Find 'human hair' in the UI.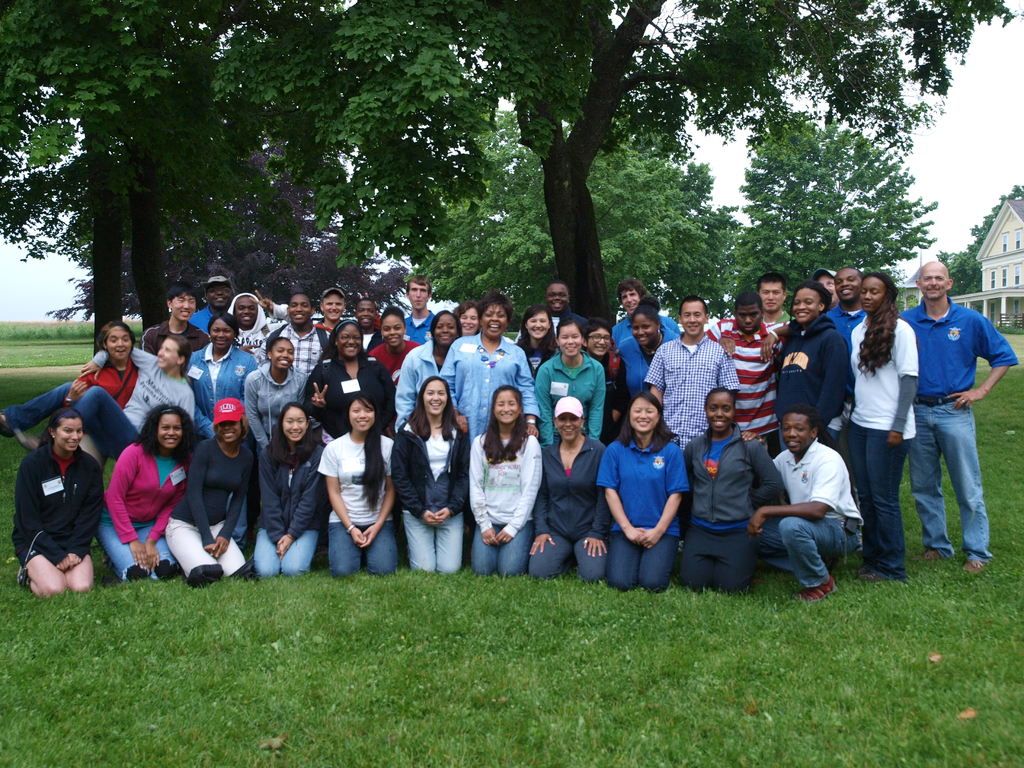
UI element at detection(454, 300, 481, 326).
